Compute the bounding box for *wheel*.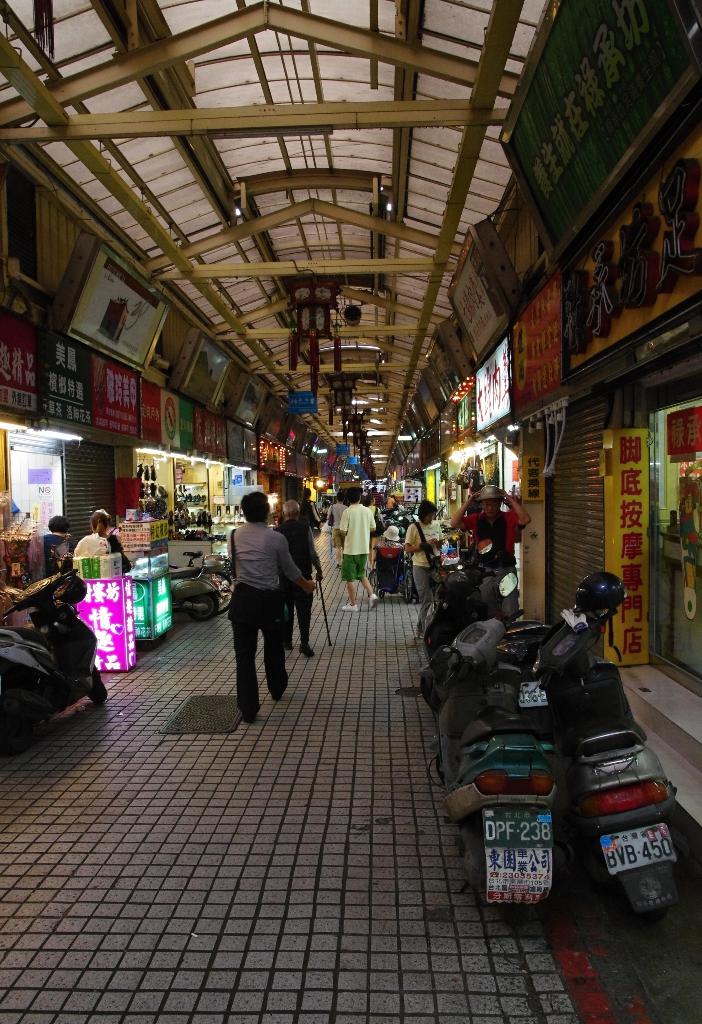
[left=204, top=563, right=241, bottom=610].
